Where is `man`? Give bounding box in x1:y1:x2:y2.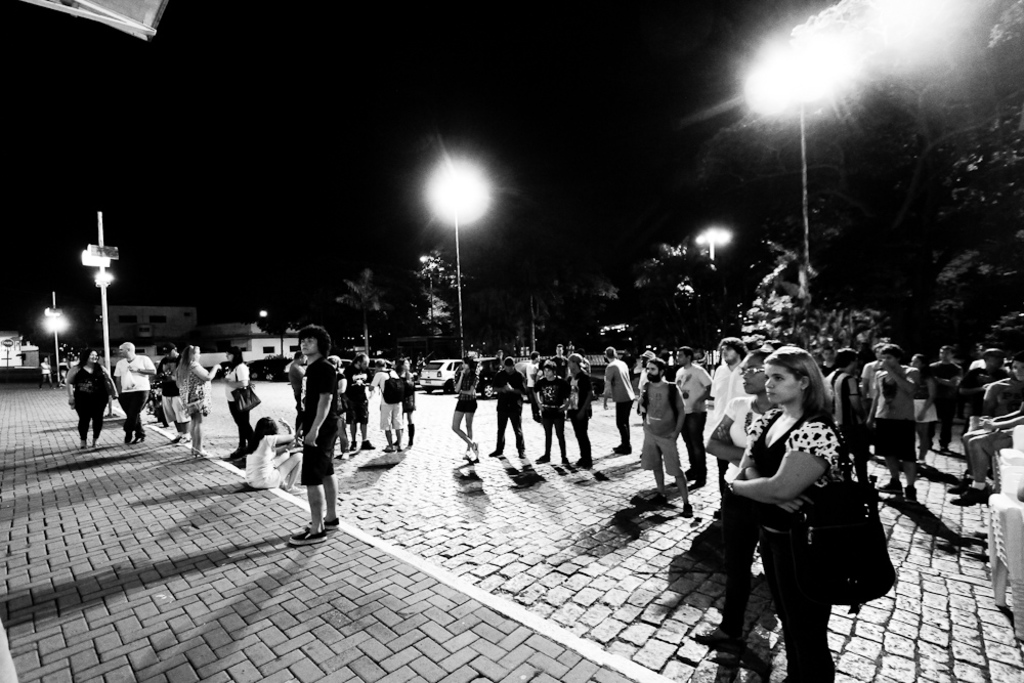
930:342:962:453.
